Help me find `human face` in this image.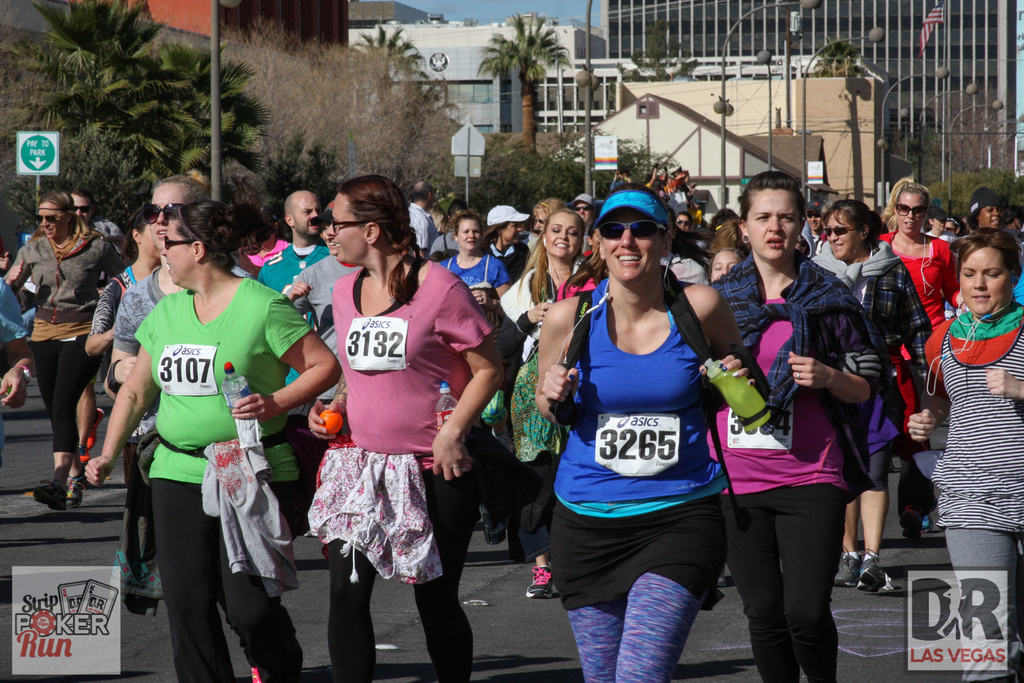
Found it: x1=576, y1=202, x2=593, y2=221.
